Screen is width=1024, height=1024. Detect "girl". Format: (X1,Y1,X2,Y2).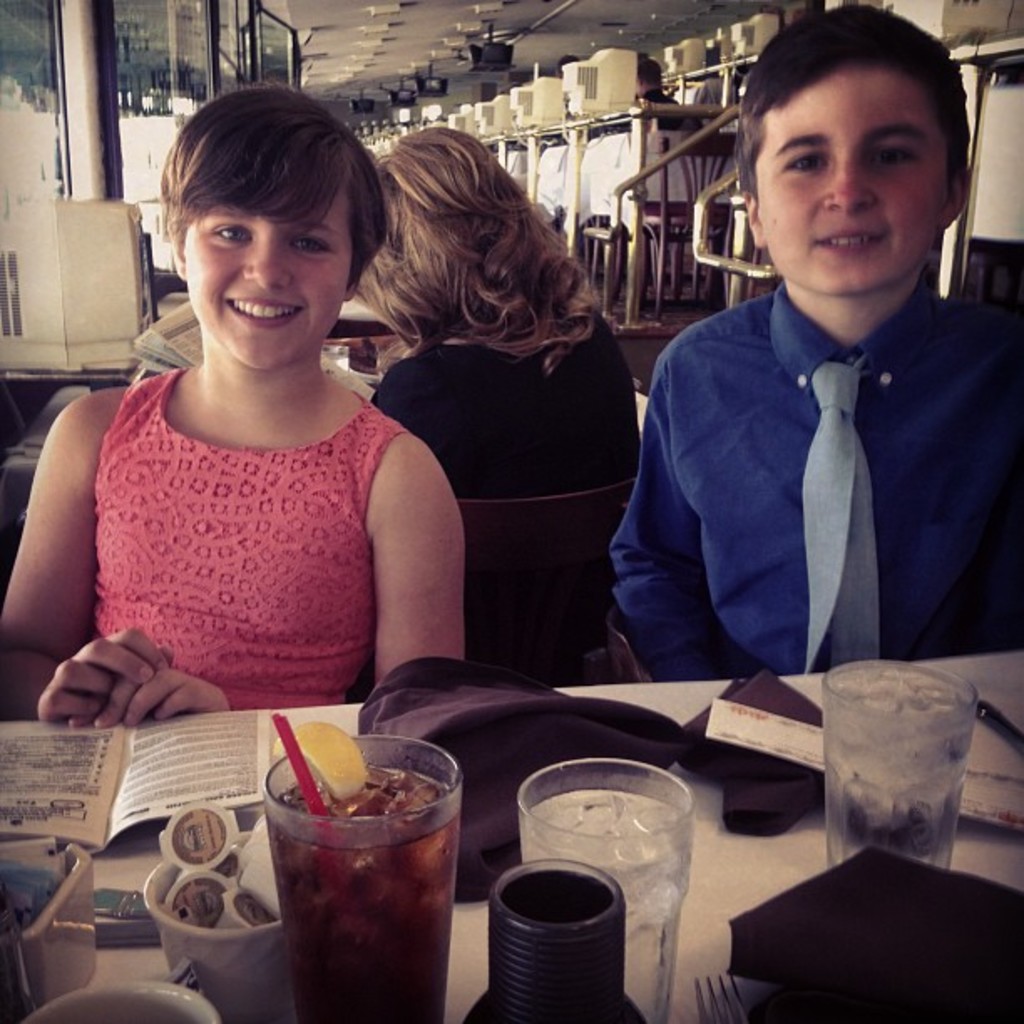
(47,107,475,780).
